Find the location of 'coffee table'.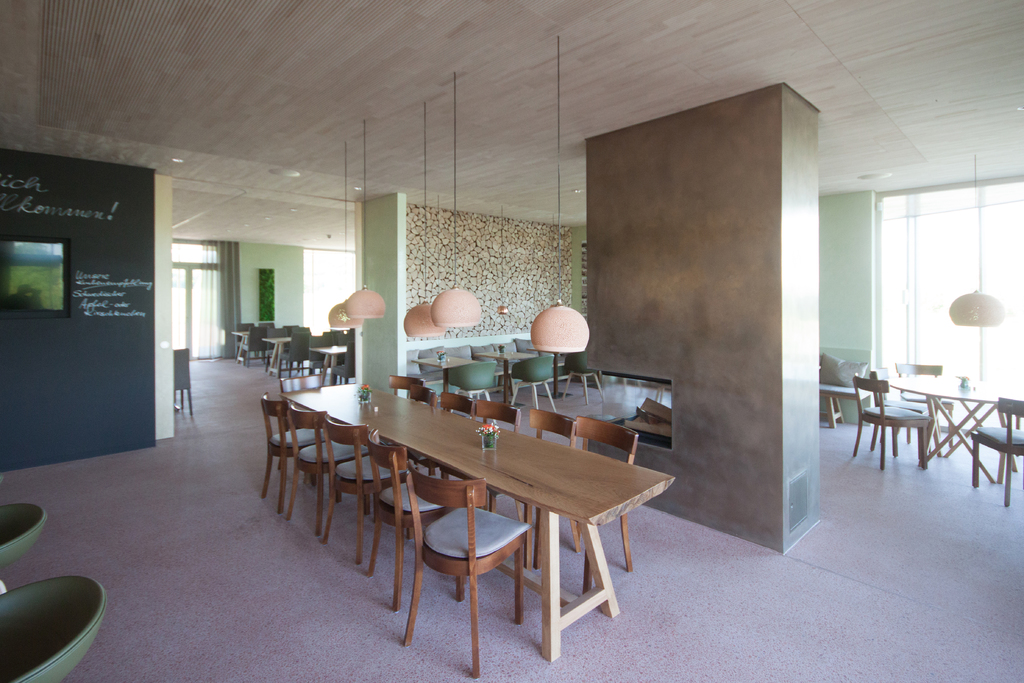
Location: crop(310, 340, 354, 375).
